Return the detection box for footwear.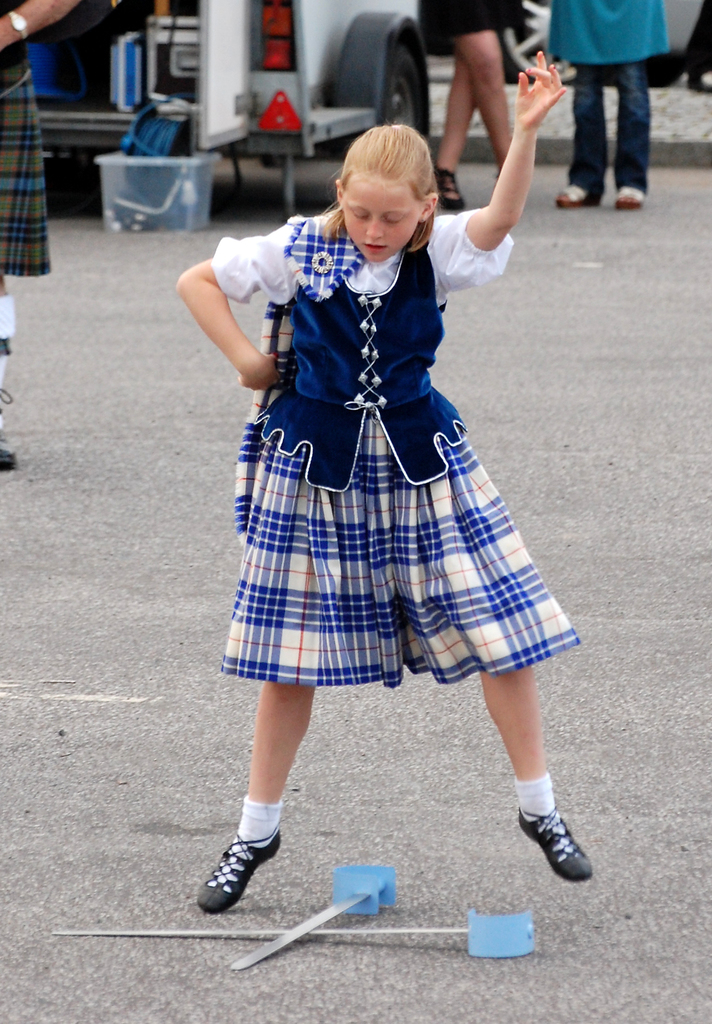
<region>613, 189, 645, 207</region>.
